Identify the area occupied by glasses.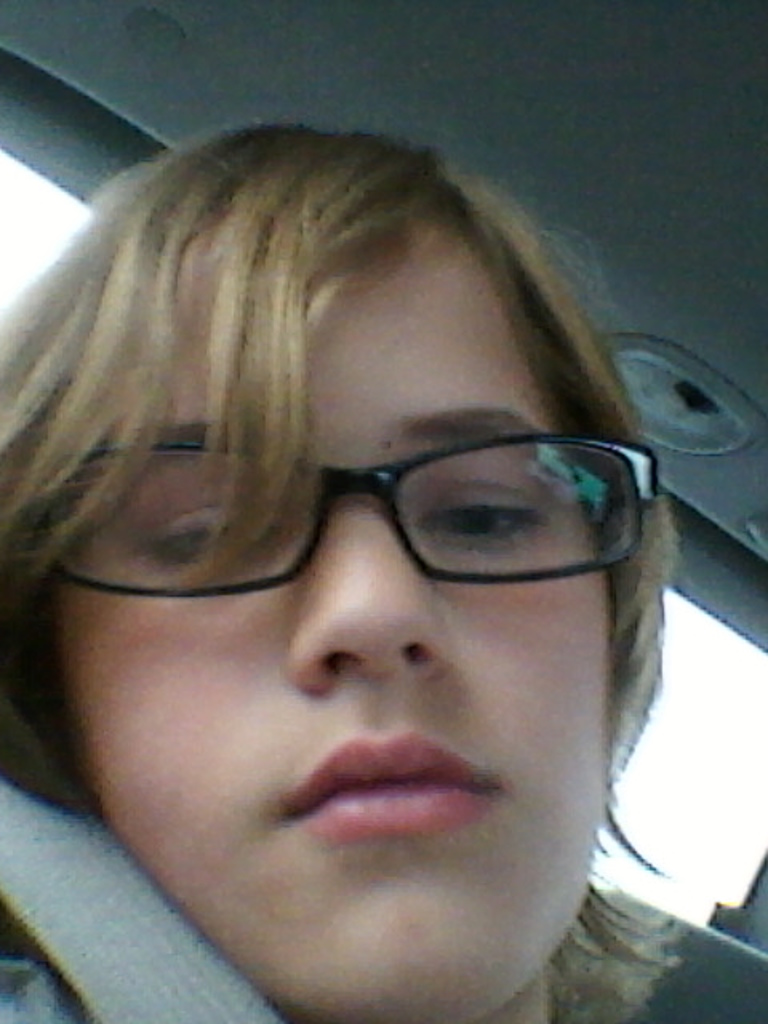
Area: (x1=59, y1=398, x2=667, y2=608).
